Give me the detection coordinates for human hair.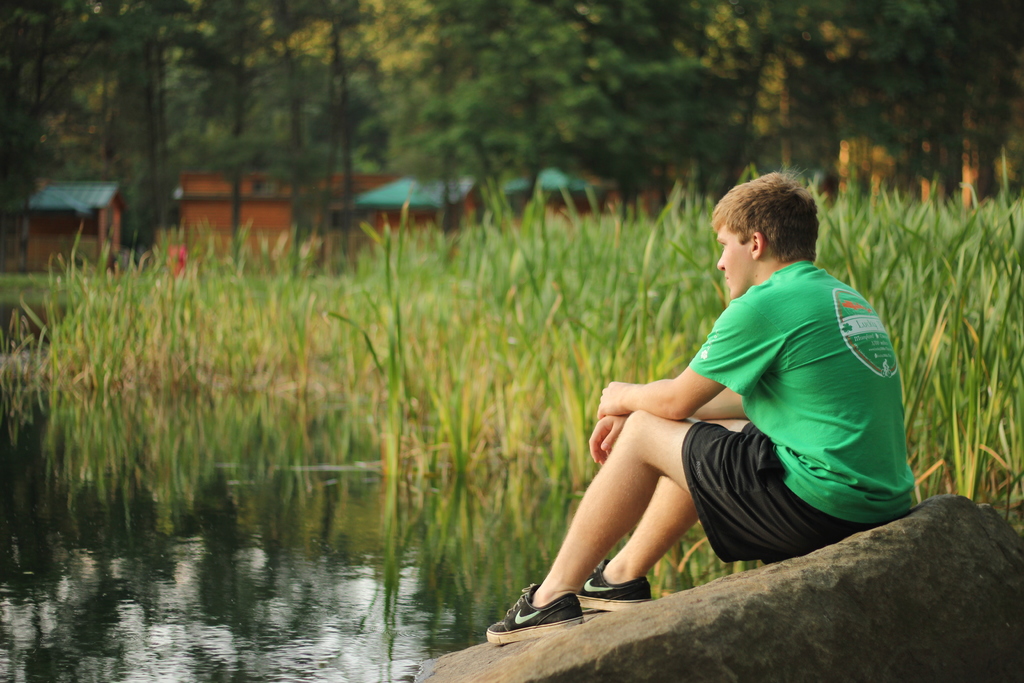
region(721, 180, 828, 279).
